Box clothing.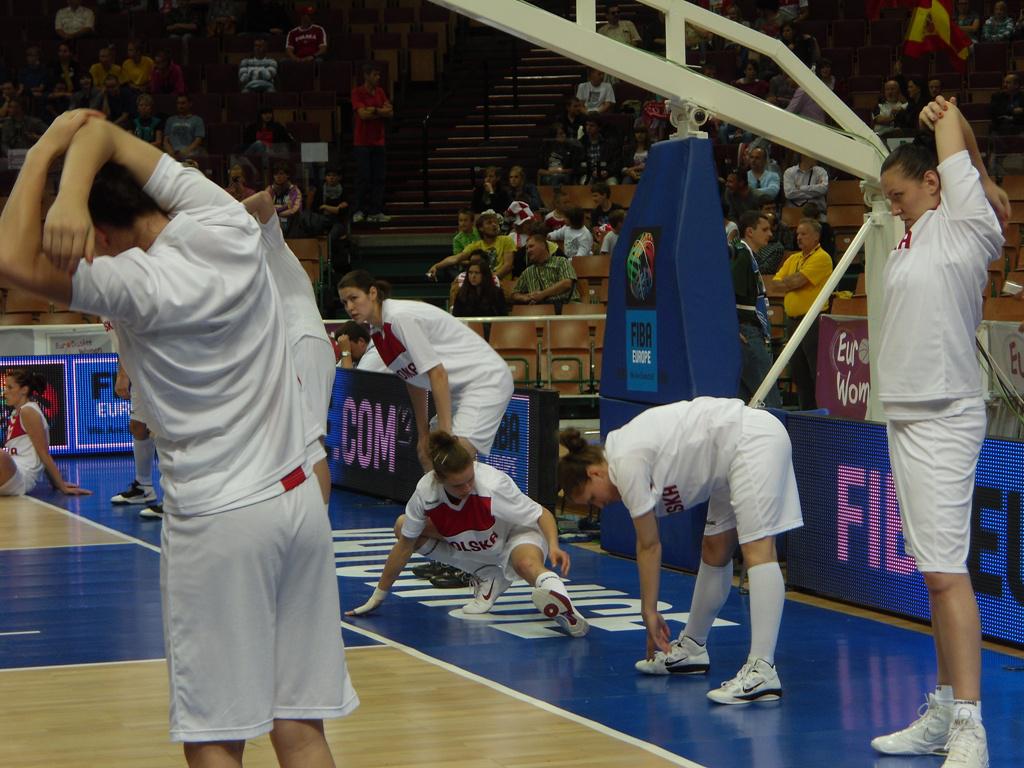
(x1=206, y1=6, x2=233, y2=36).
